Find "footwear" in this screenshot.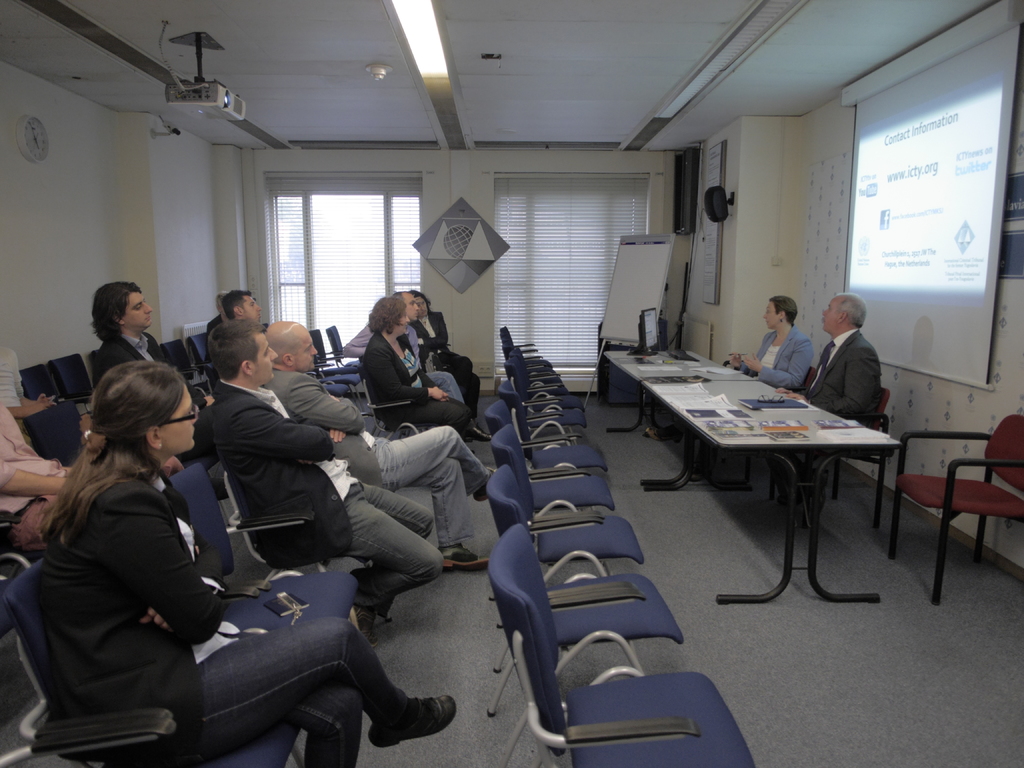
The bounding box for "footwear" is <box>472,468,497,500</box>.
